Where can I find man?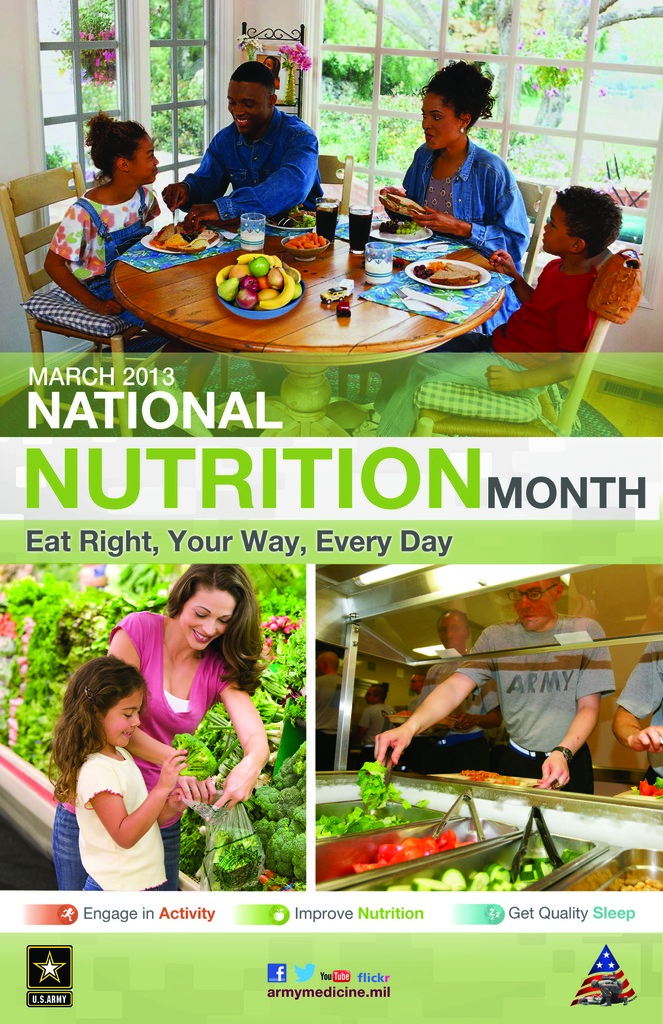
You can find it at BBox(610, 632, 662, 791).
